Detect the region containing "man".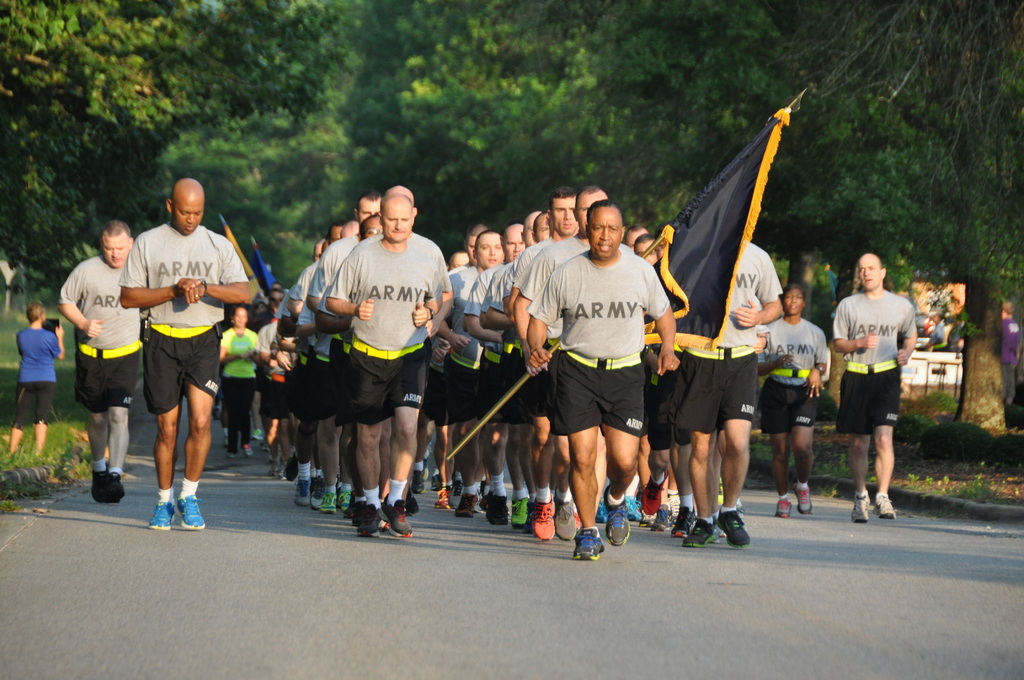
BBox(668, 239, 785, 564).
